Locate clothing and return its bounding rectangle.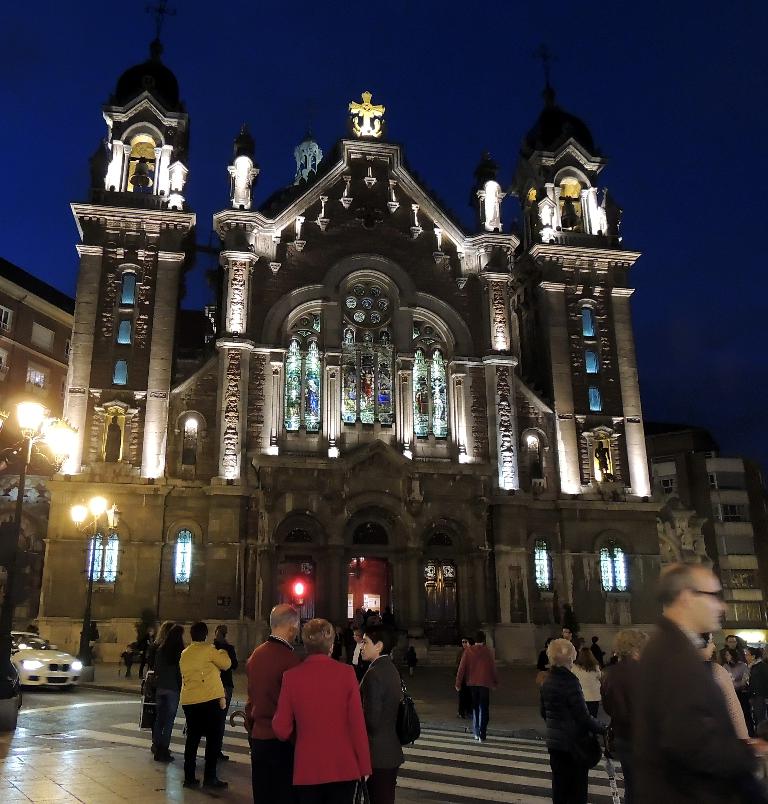
select_region(0, 636, 23, 747).
